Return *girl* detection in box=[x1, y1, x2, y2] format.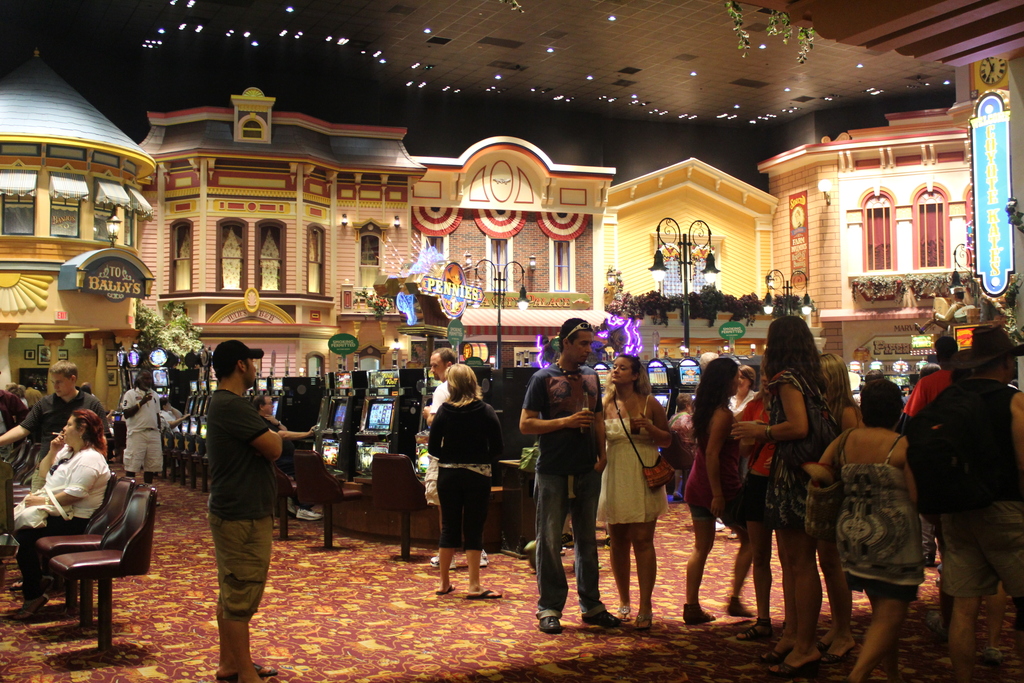
box=[596, 353, 671, 629].
